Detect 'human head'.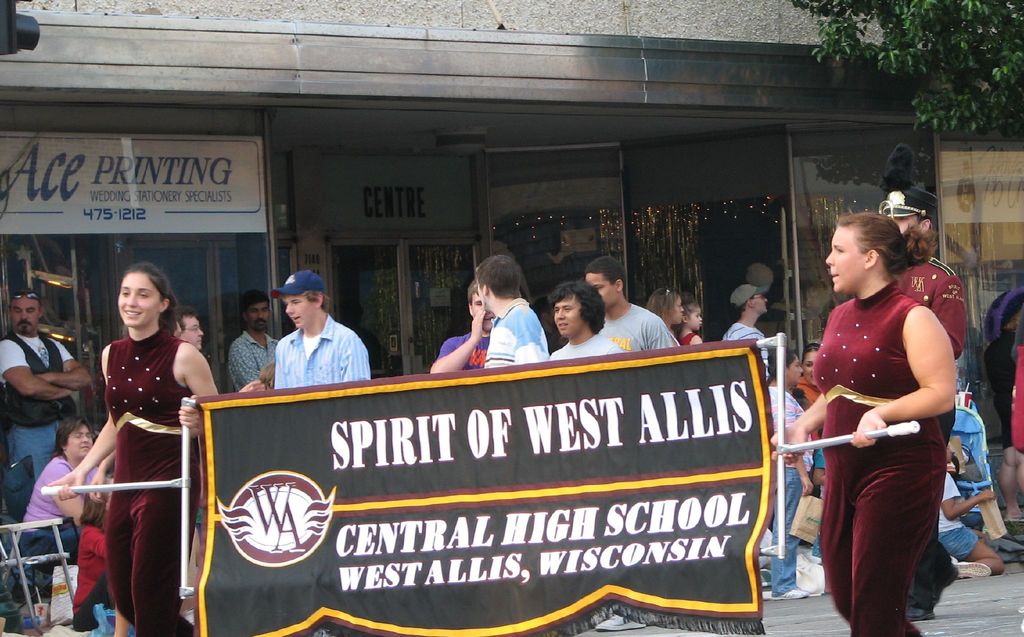
Detected at (x1=115, y1=261, x2=172, y2=330).
